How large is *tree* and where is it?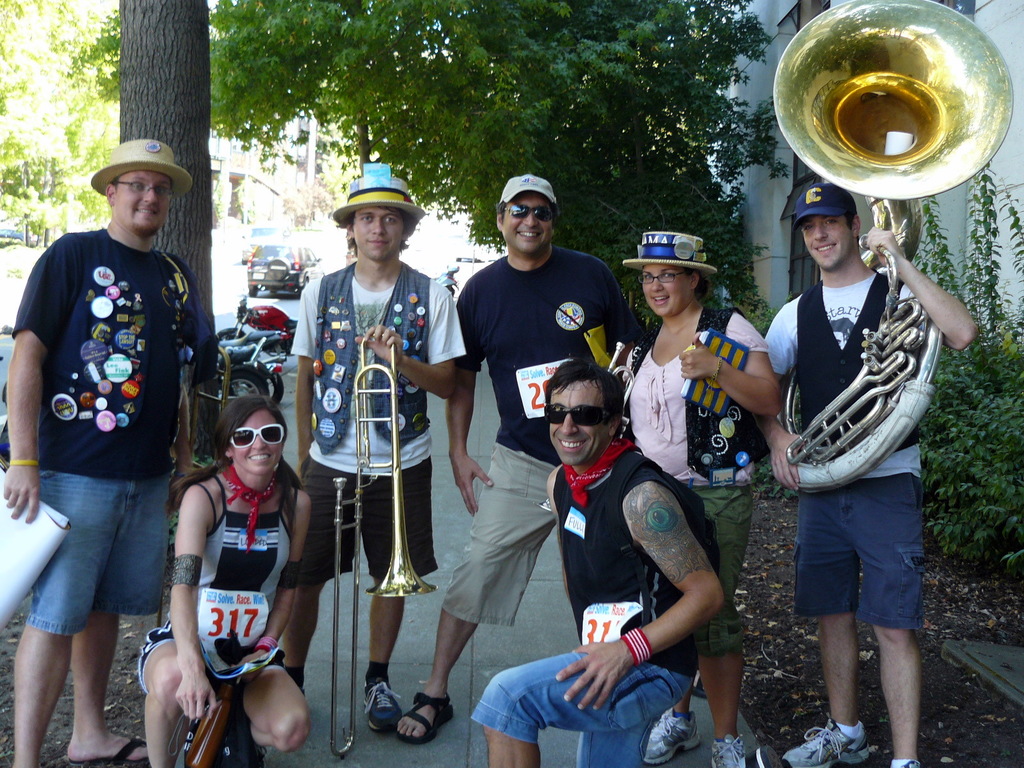
Bounding box: box=[207, 0, 762, 351].
